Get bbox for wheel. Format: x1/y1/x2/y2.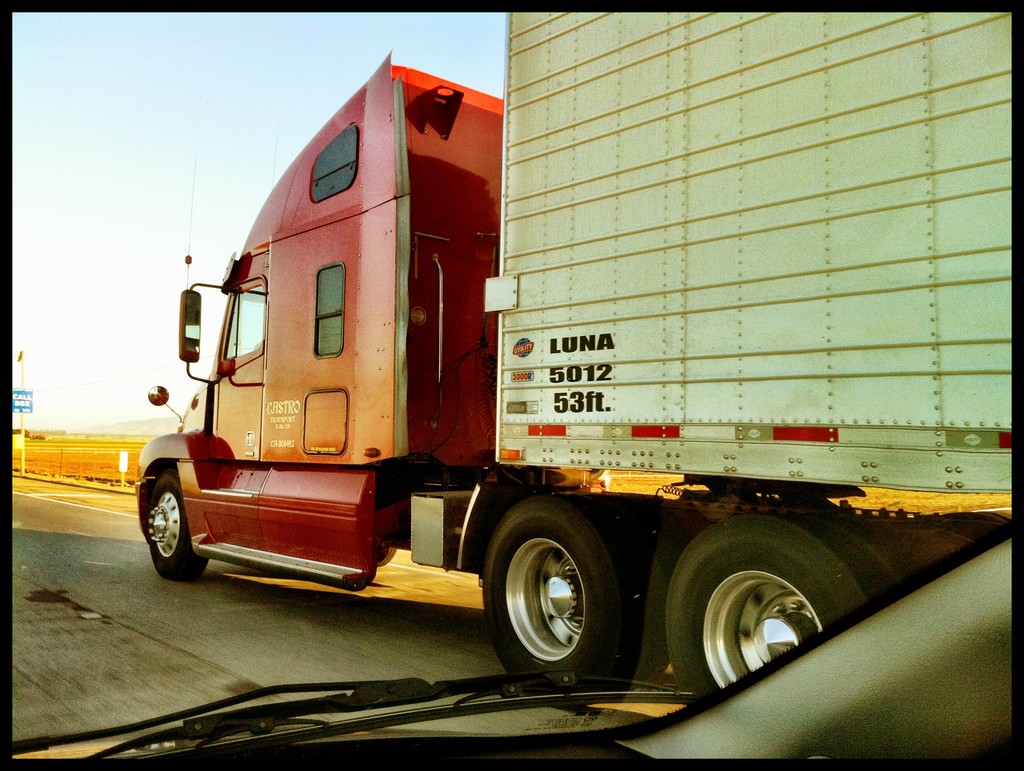
663/512/895/706.
